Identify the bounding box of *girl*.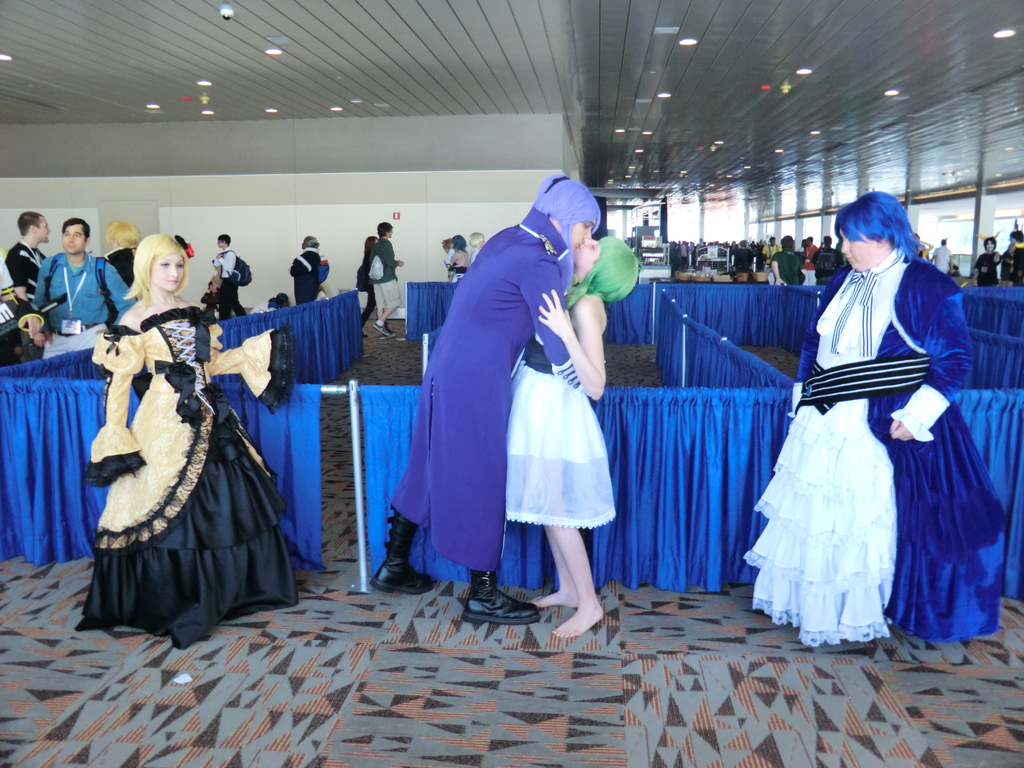
(left=79, top=225, right=319, bottom=650).
